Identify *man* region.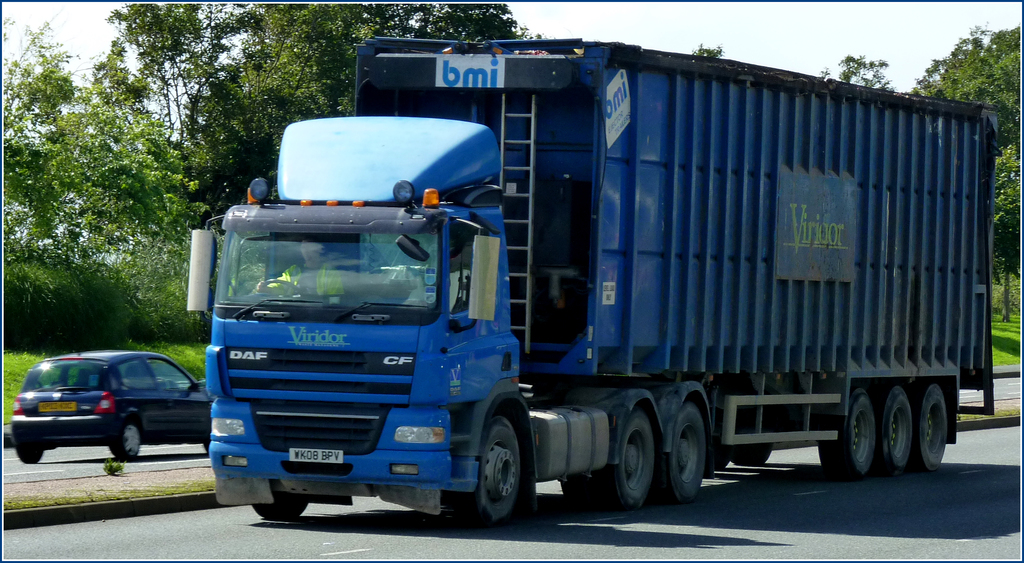
Region: Rect(257, 238, 344, 298).
